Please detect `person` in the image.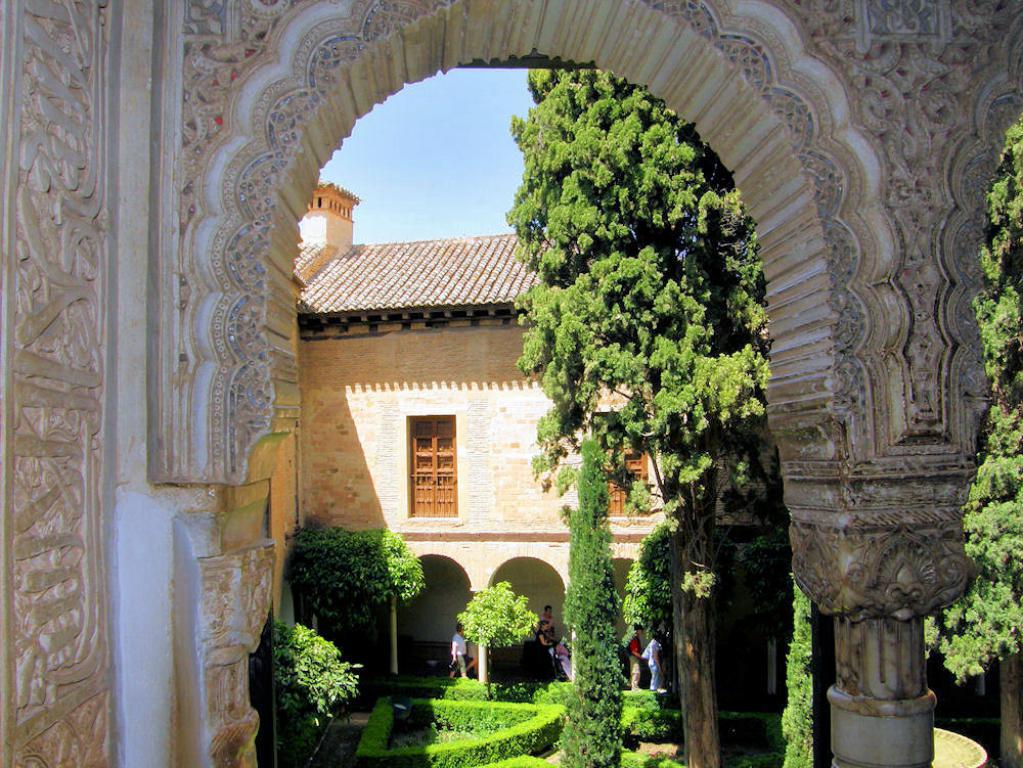
region(537, 622, 551, 653).
